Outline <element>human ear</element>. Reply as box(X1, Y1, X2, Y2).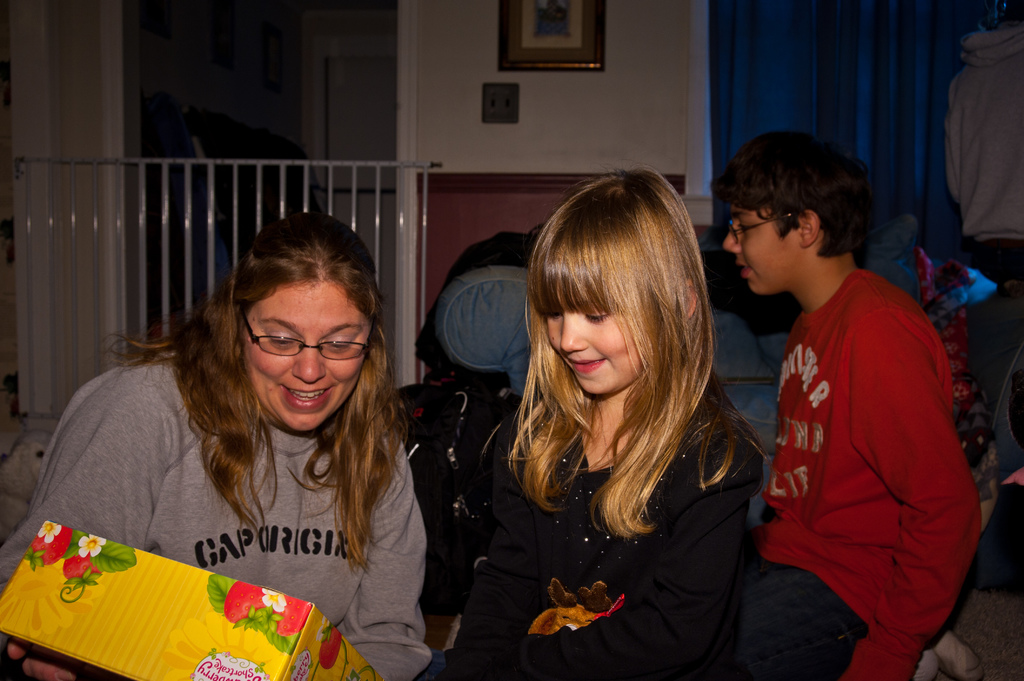
box(801, 209, 820, 249).
